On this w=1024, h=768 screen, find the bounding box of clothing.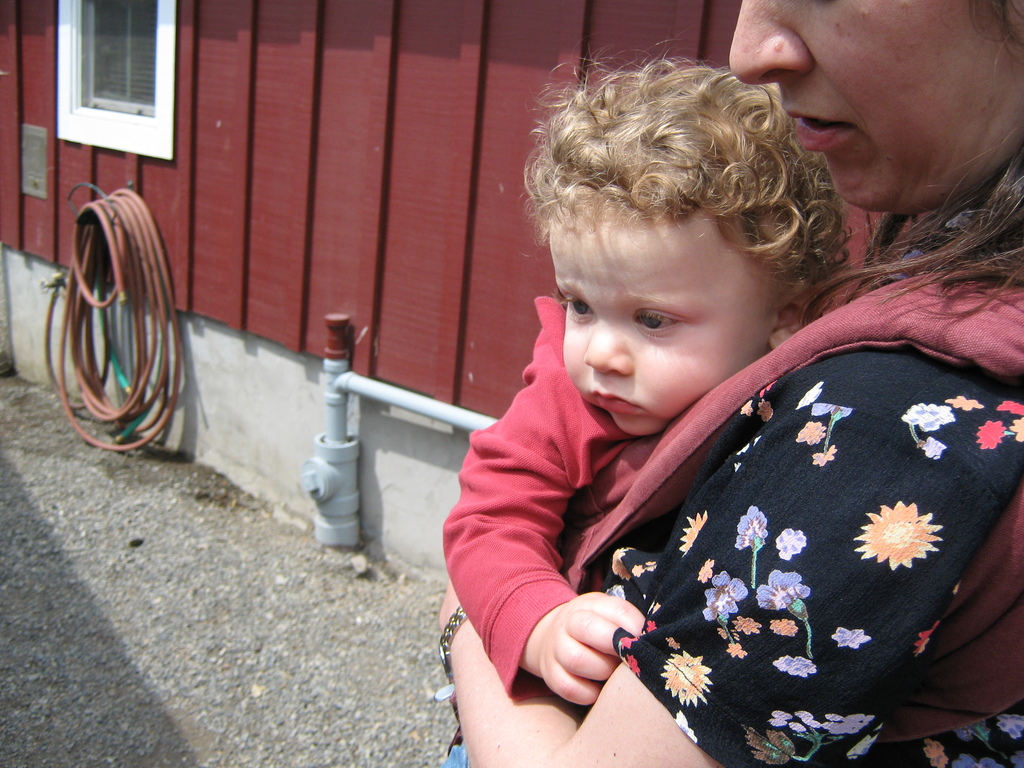
Bounding box: rect(442, 244, 1023, 767).
